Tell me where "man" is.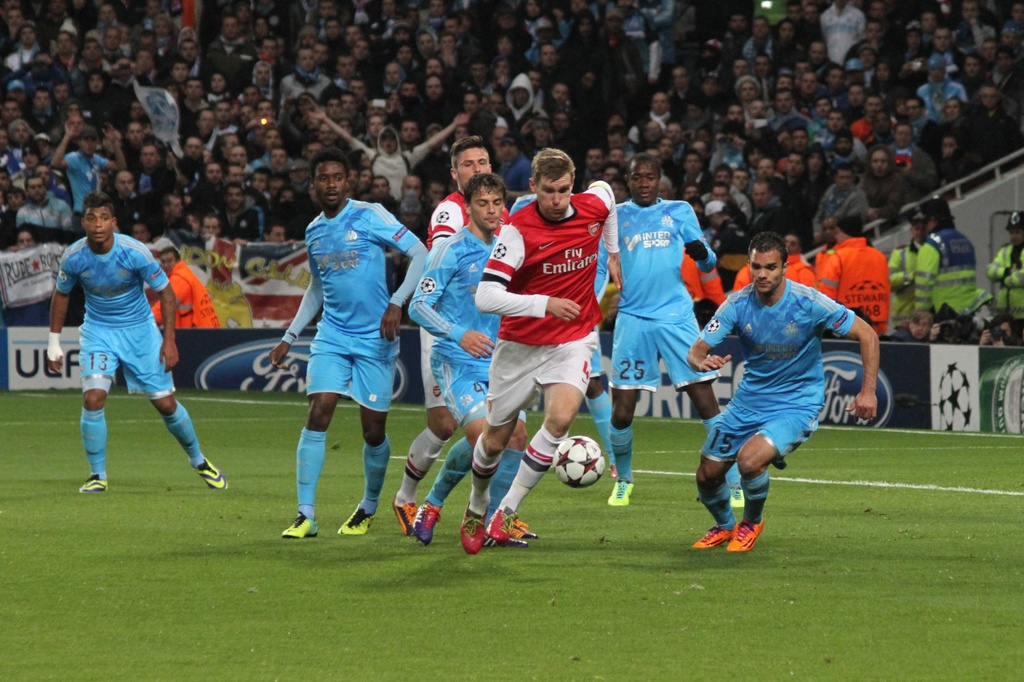
"man" is at region(528, 40, 572, 85).
